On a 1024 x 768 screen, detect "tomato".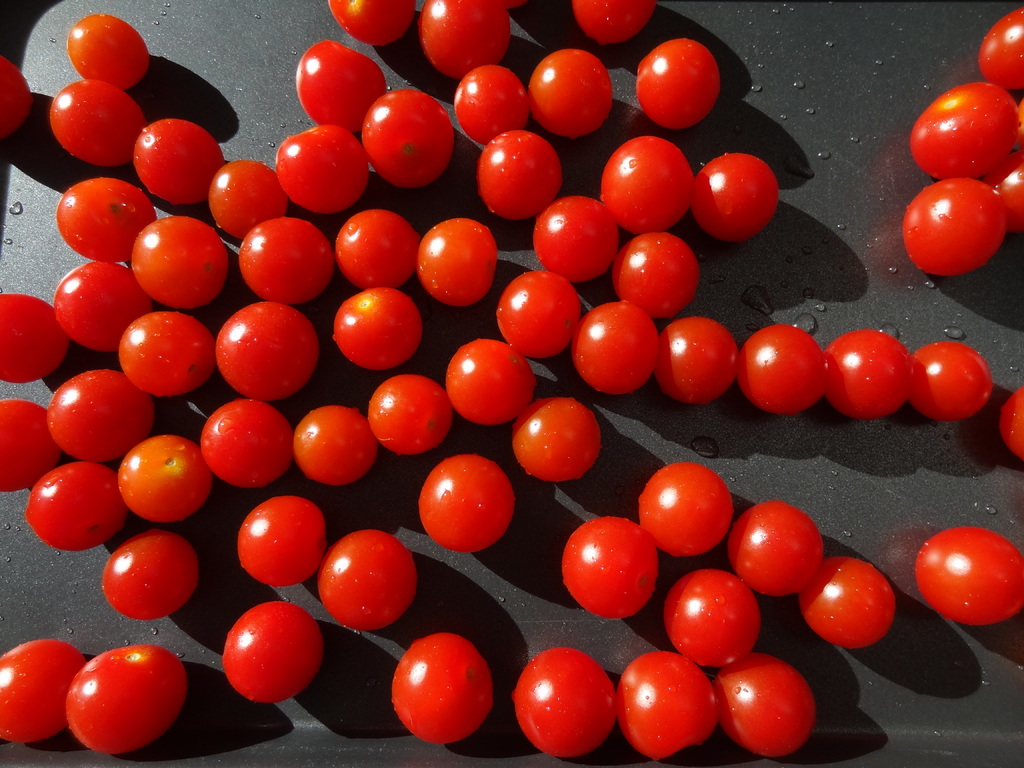
BBox(908, 341, 990, 418).
